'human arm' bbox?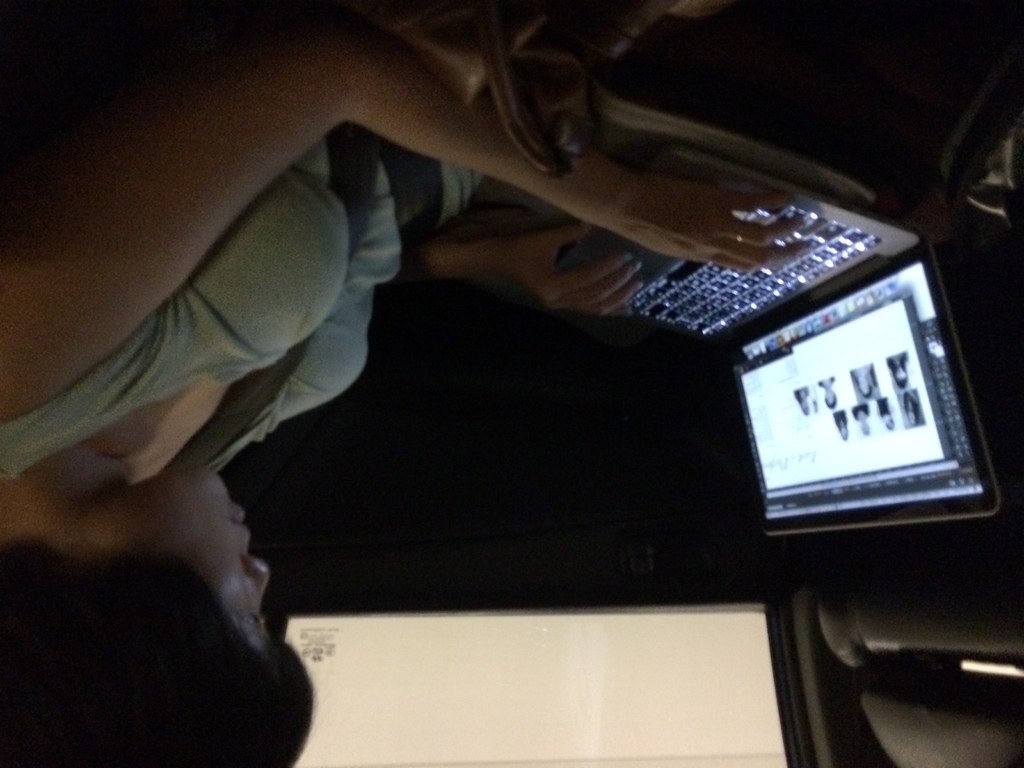
crop(0, 0, 813, 419)
